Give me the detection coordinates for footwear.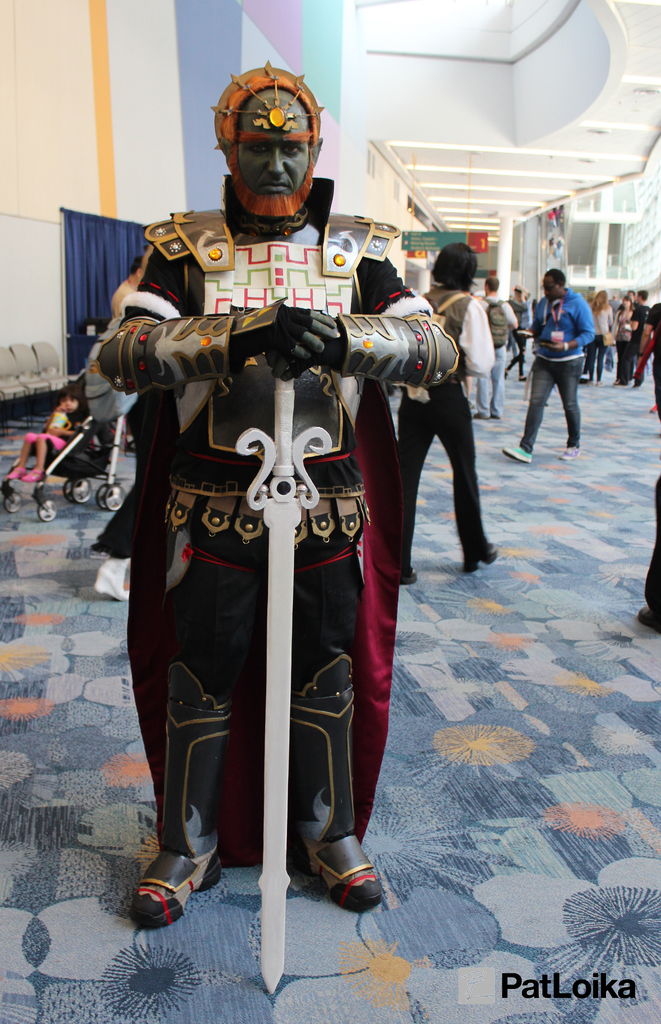
23,468,44,484.
